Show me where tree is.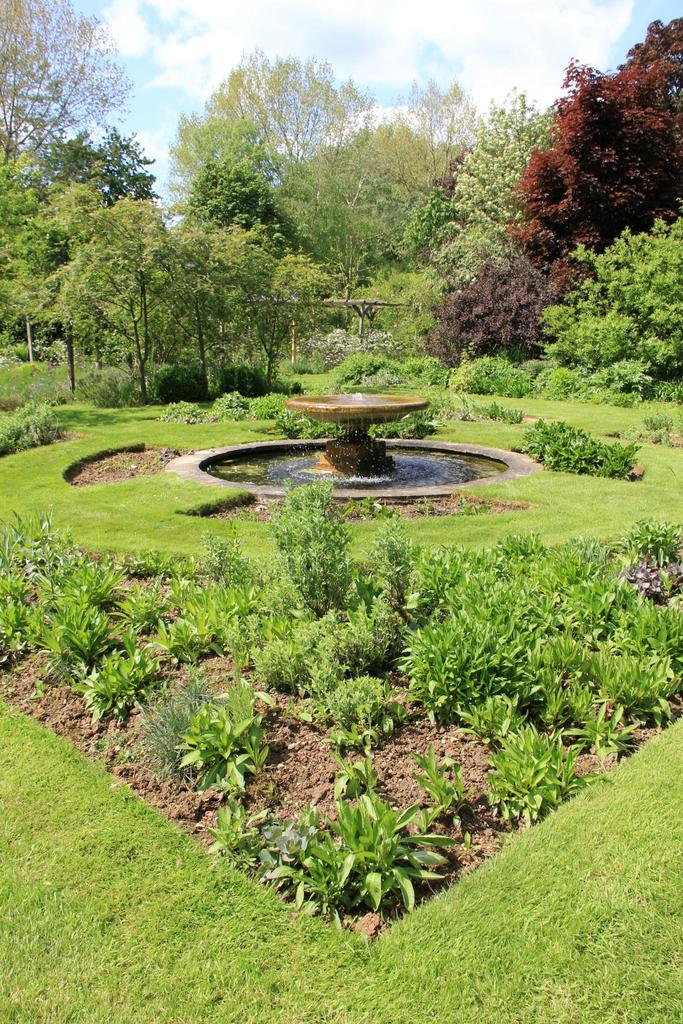
tree is at x1=199 y1=38 x2=391 y2=173.
